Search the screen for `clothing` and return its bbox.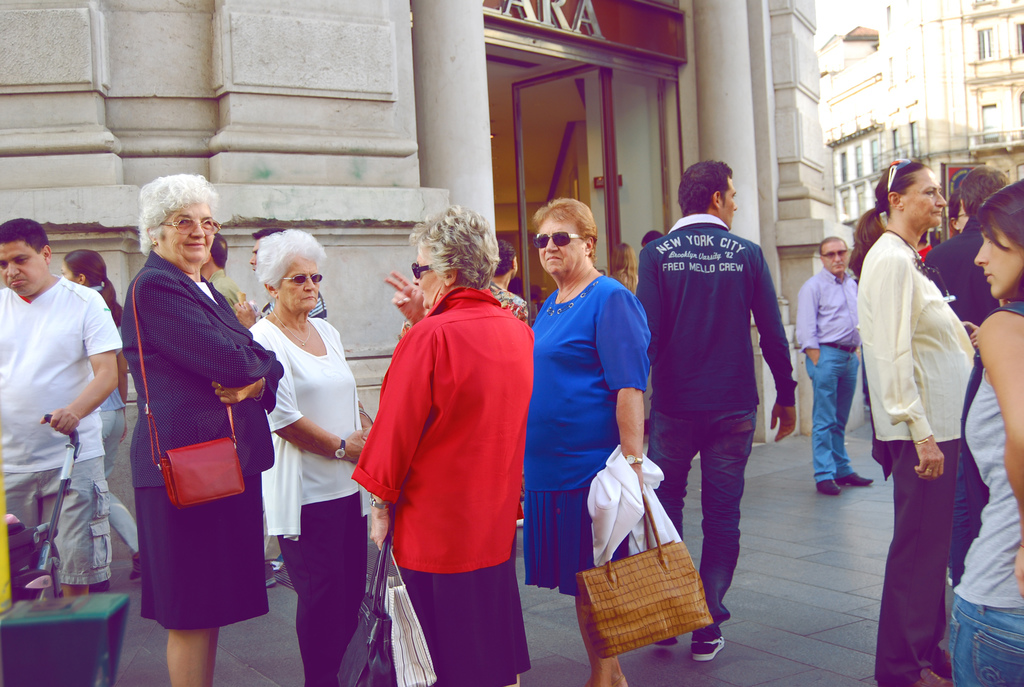
Found: bbox=[647, 406, 758, 627].
